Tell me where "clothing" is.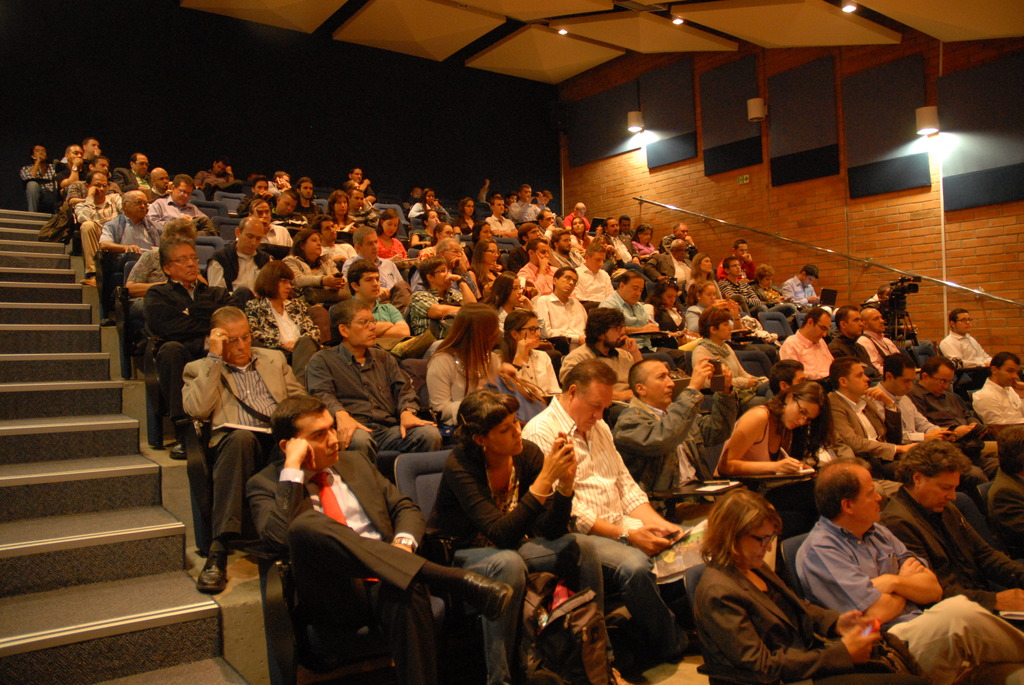
"clothing" is at [911,389,979,425].
